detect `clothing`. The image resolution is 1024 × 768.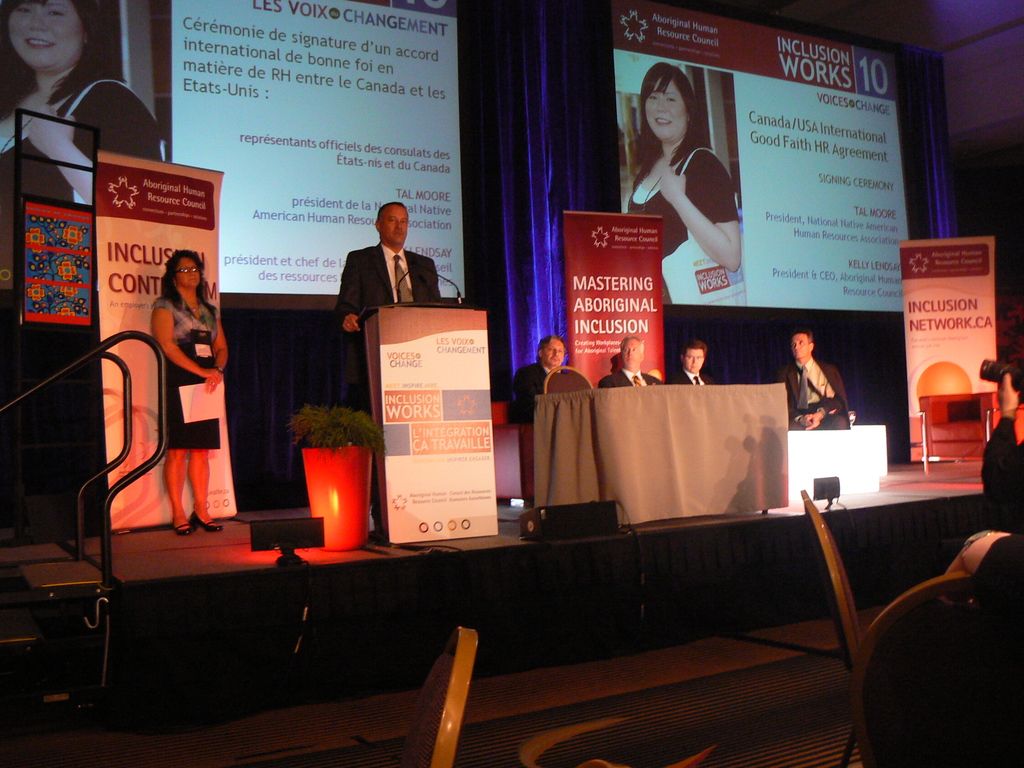
[330,239,440,527].
